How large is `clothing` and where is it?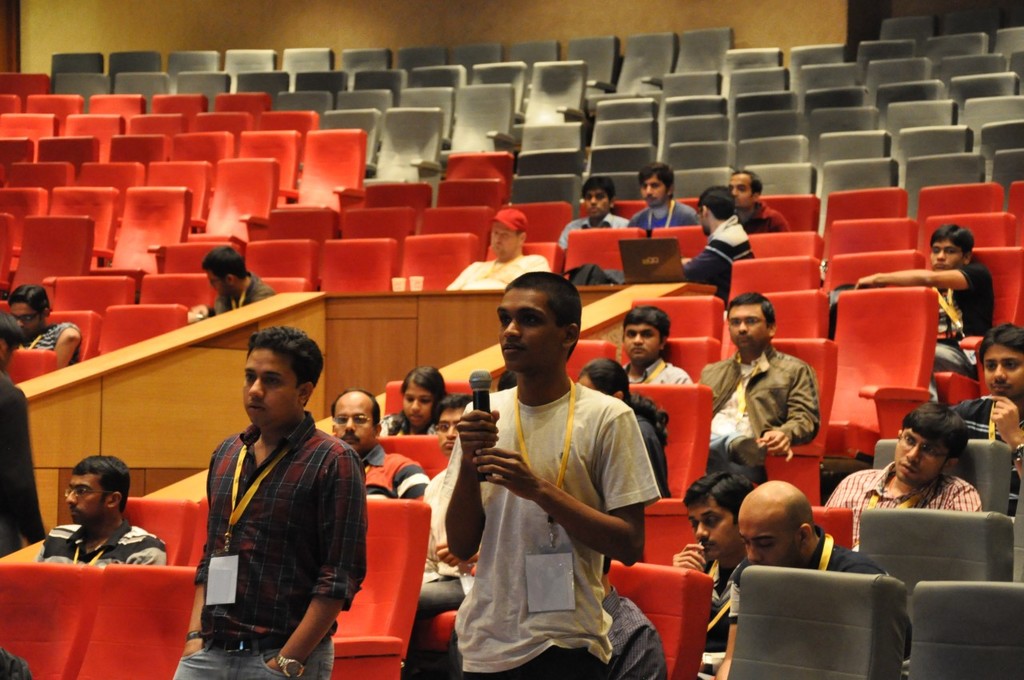
Bounding box: x1=734, y1=531, x2=891, y2=623.
